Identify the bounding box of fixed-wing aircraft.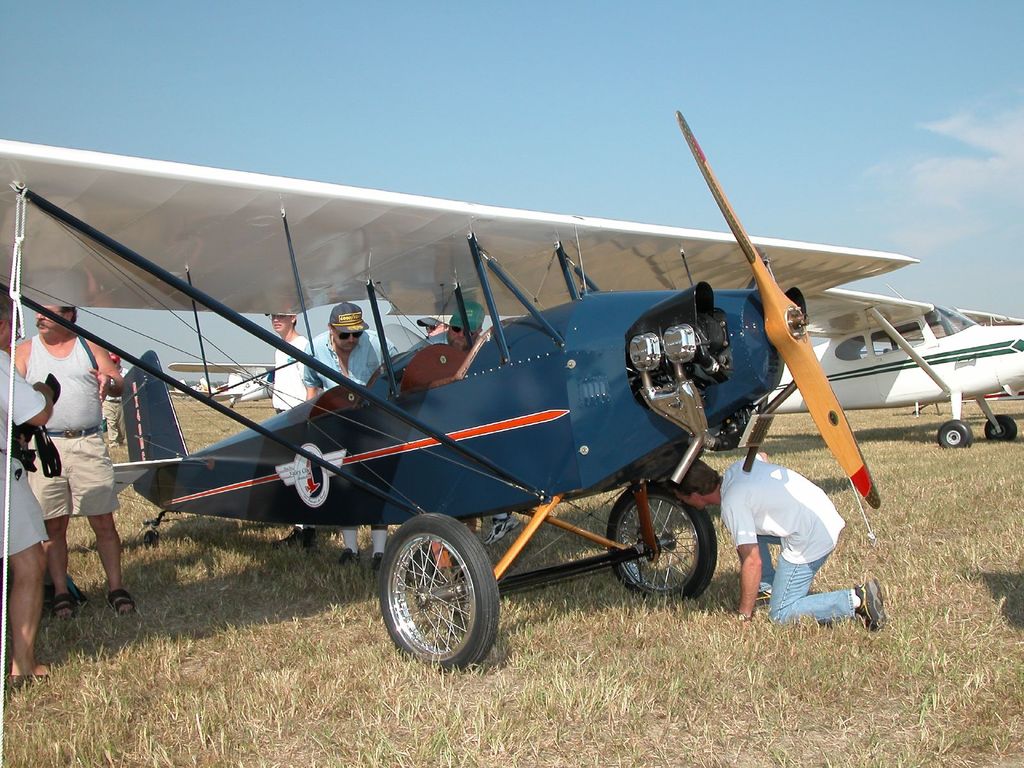
l=0, t=102, r=952, b=665.
